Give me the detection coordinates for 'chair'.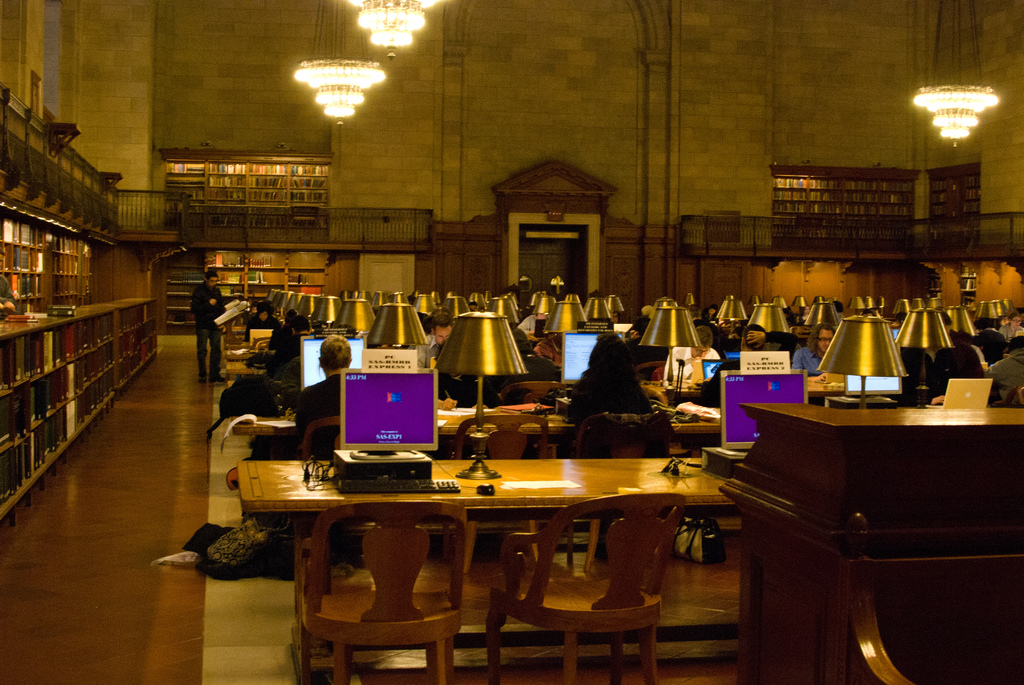
[x1=476, y1=527, x2=682, y2=672].
